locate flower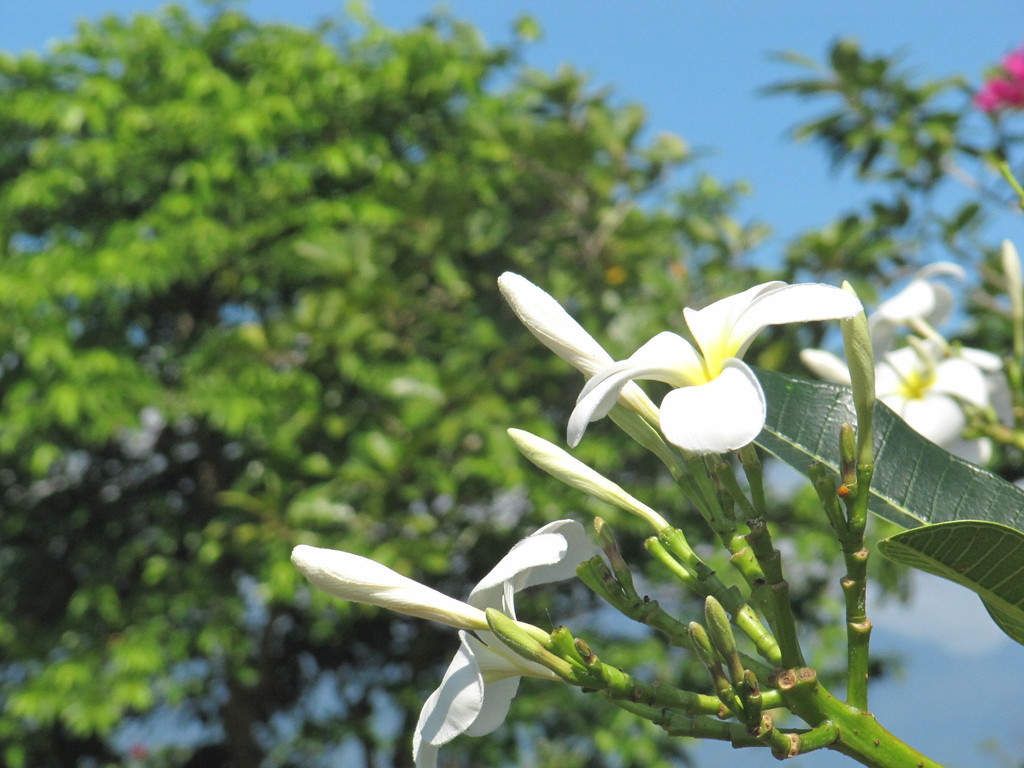
detection(868, 336, 1018, 474)
